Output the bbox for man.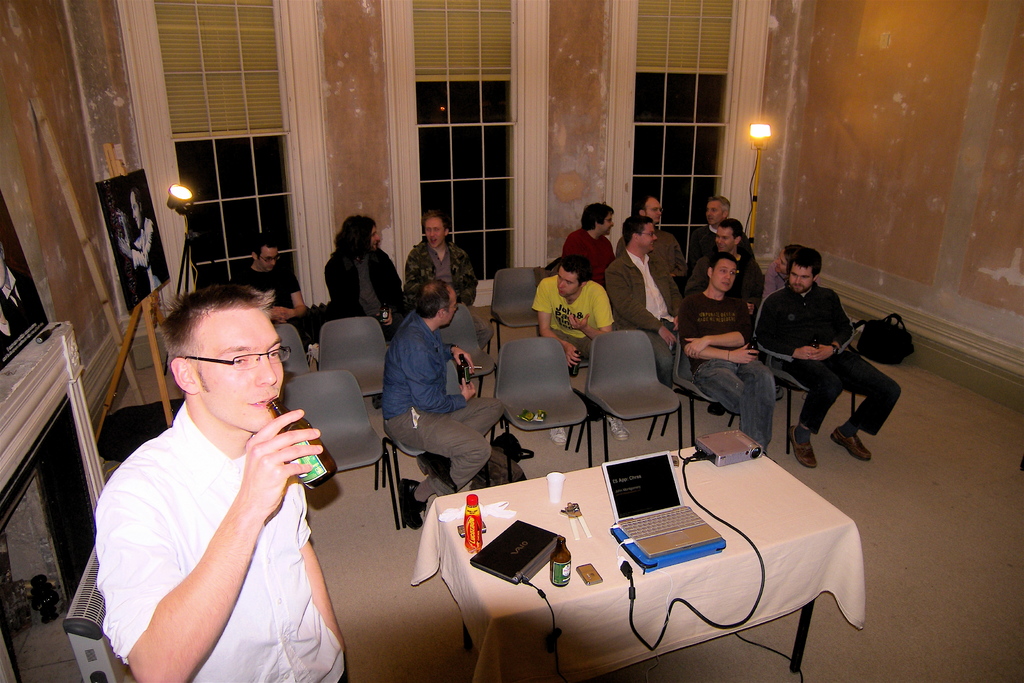
(604,216,684,387).
